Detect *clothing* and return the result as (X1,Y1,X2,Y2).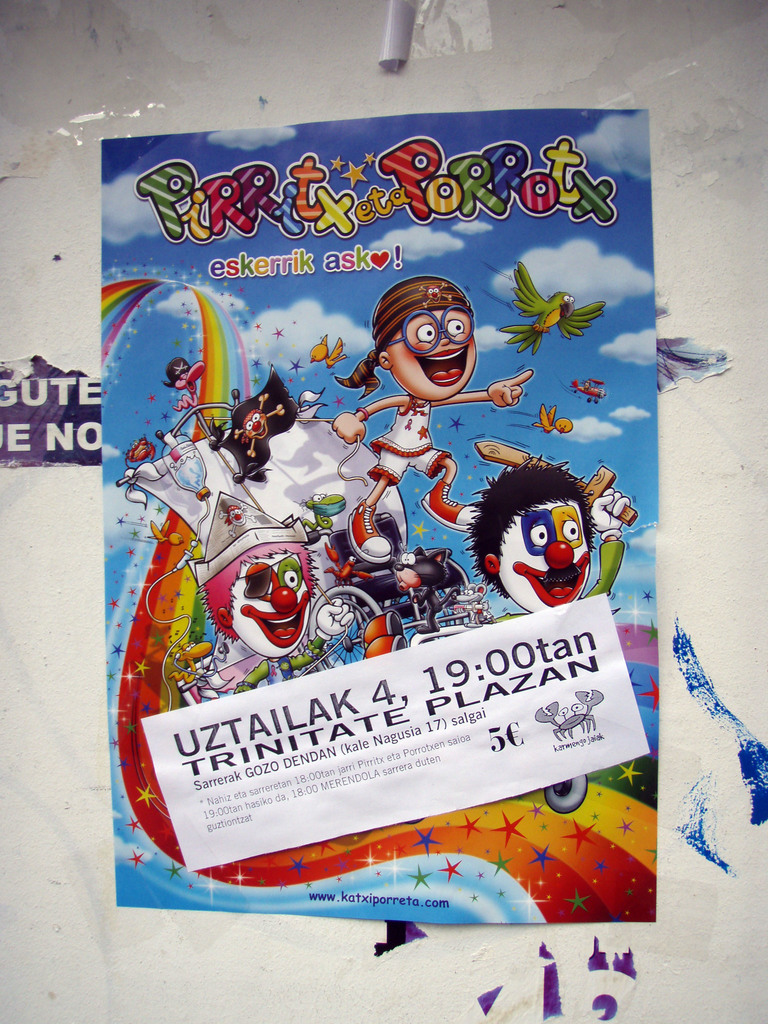
(234,635,330,700).
